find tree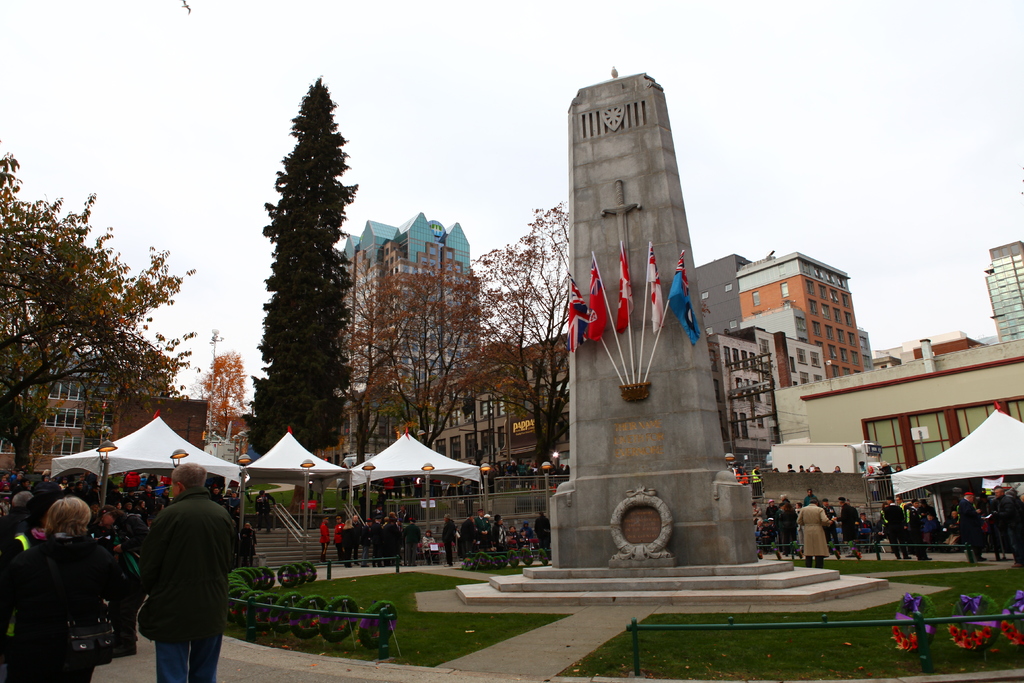
456:199:569:478
